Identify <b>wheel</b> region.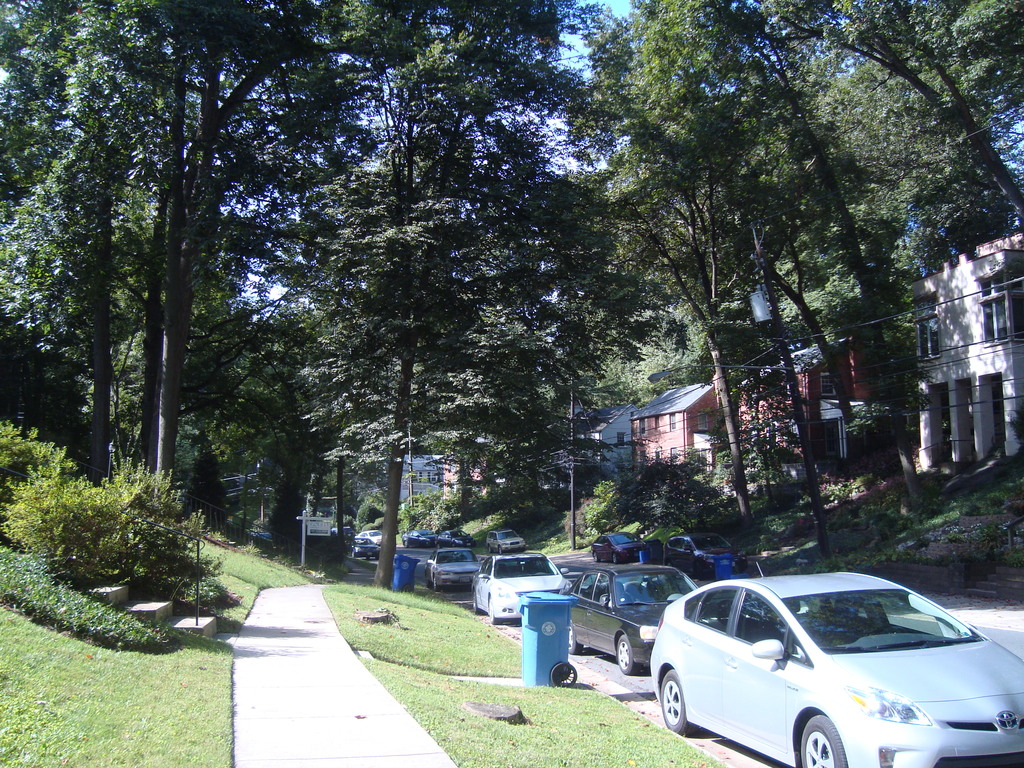
Region: bbox=(567, 621, 583, 655).
